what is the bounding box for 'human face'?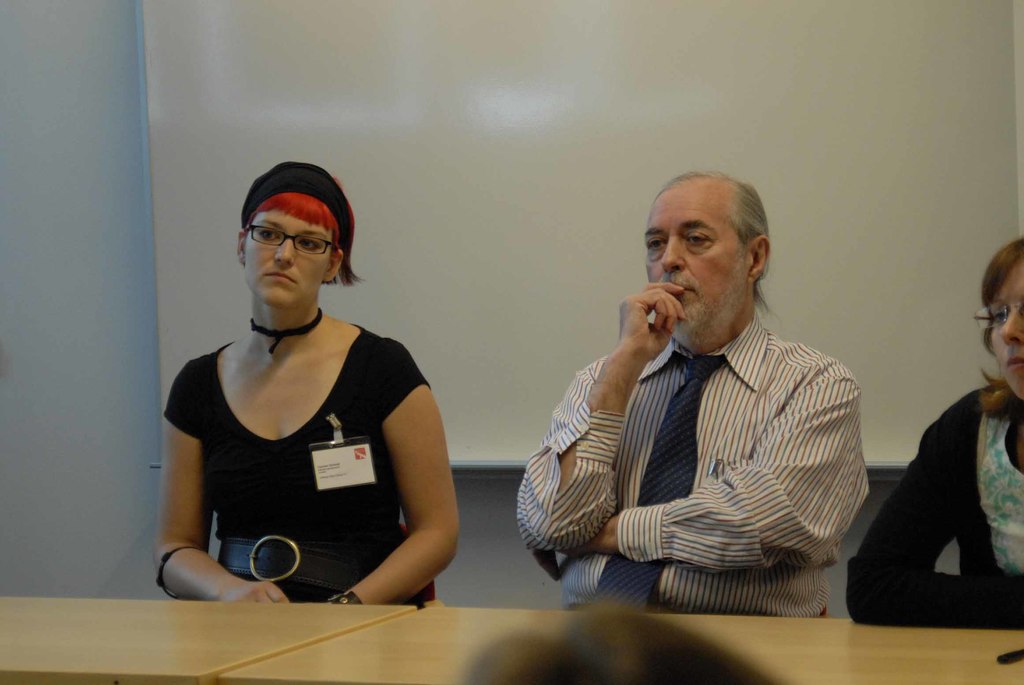
left=648, top=180, right=745, bottom=330.
